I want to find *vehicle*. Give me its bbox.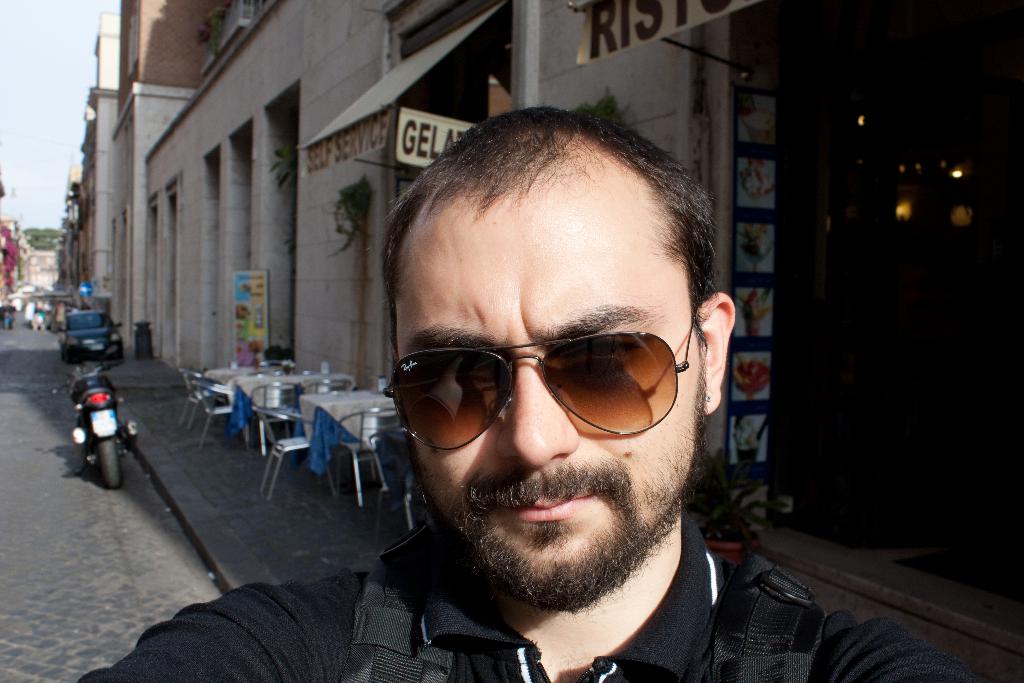
Rect(58, 309, 130, 362).
